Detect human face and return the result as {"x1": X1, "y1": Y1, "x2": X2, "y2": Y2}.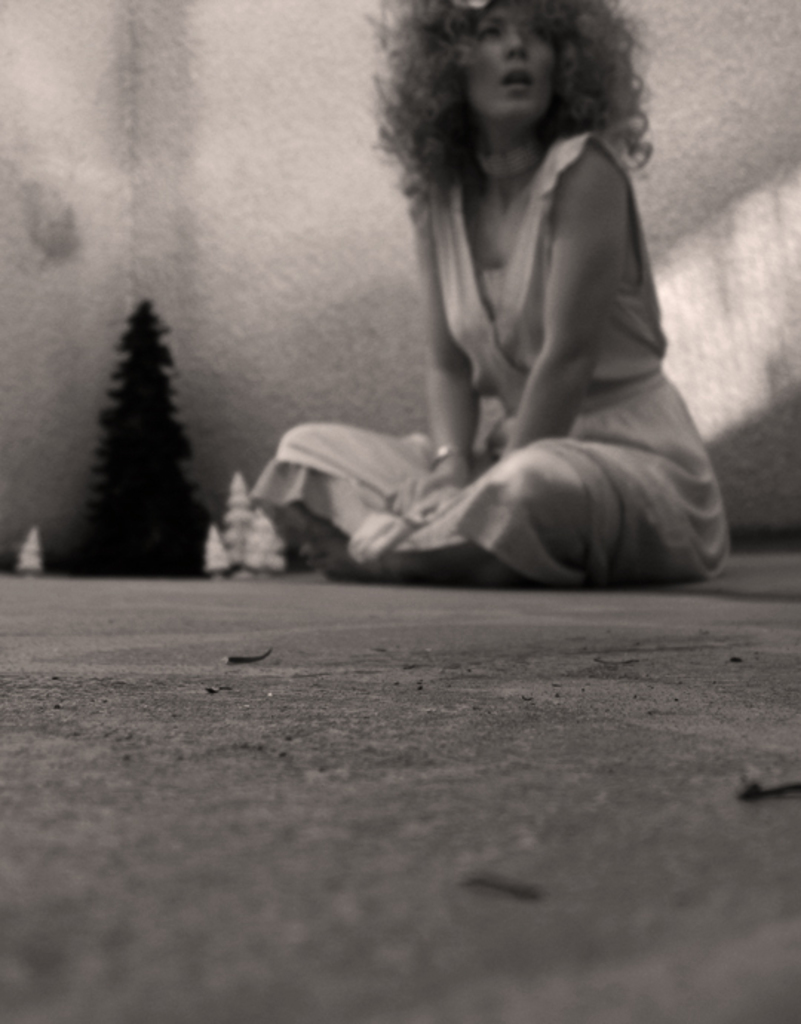
{"x1": 464, "y1": 0, "x2": 555, "y2": 122}.
